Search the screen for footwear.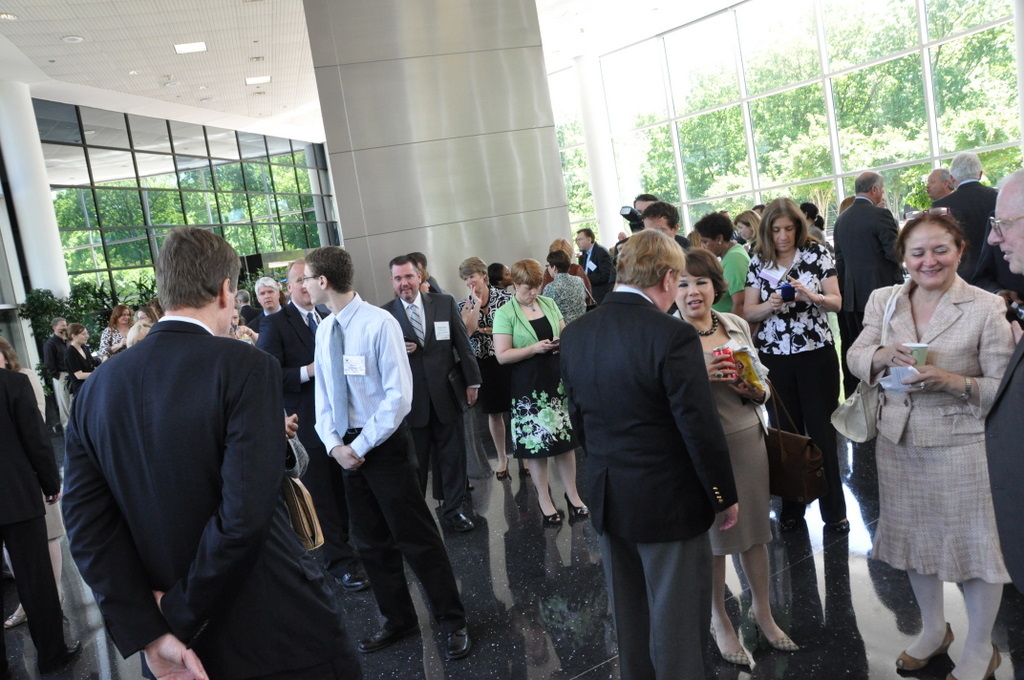
Found at (493,456,511,478).
